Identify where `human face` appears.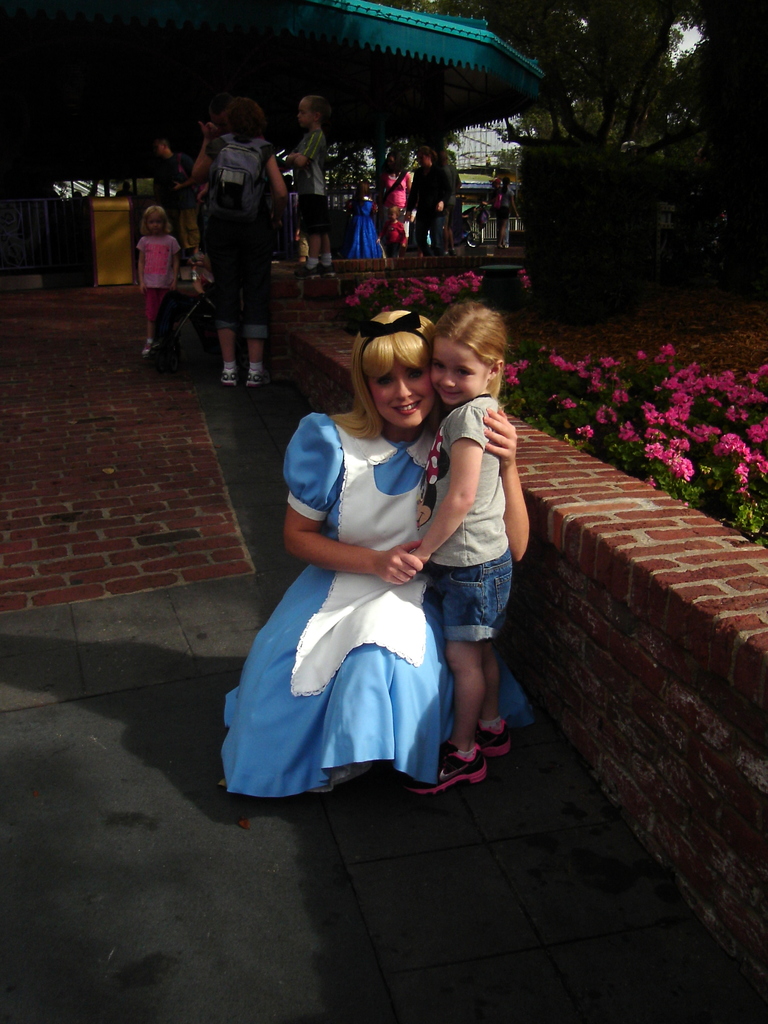
Appears at 437, 342, 486, 401.
